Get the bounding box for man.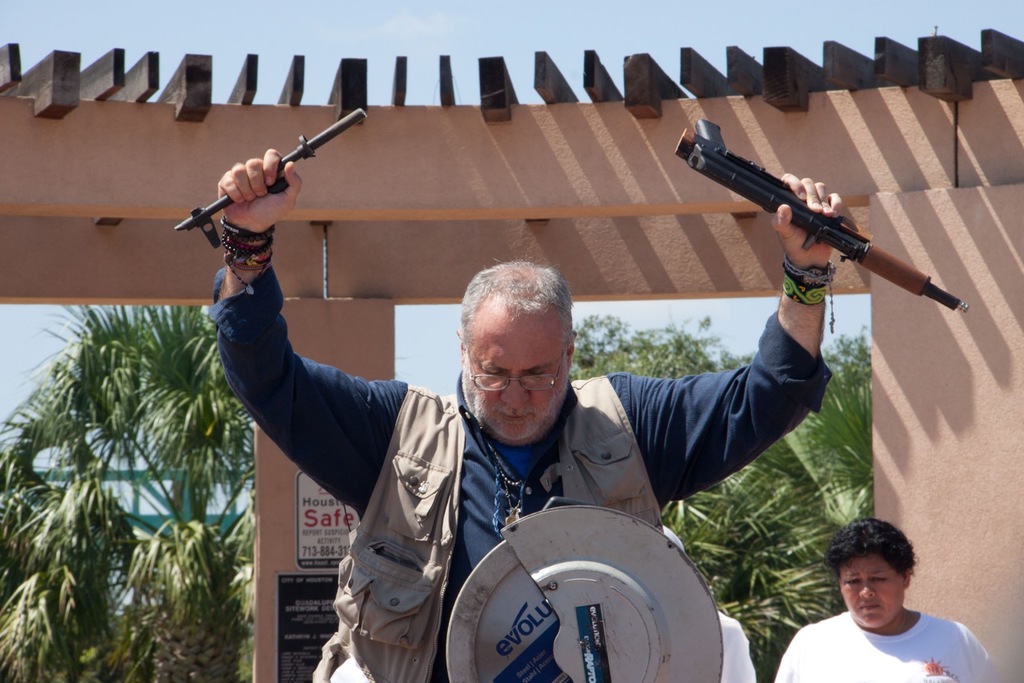
Rect(661, 521, 757, 682).
